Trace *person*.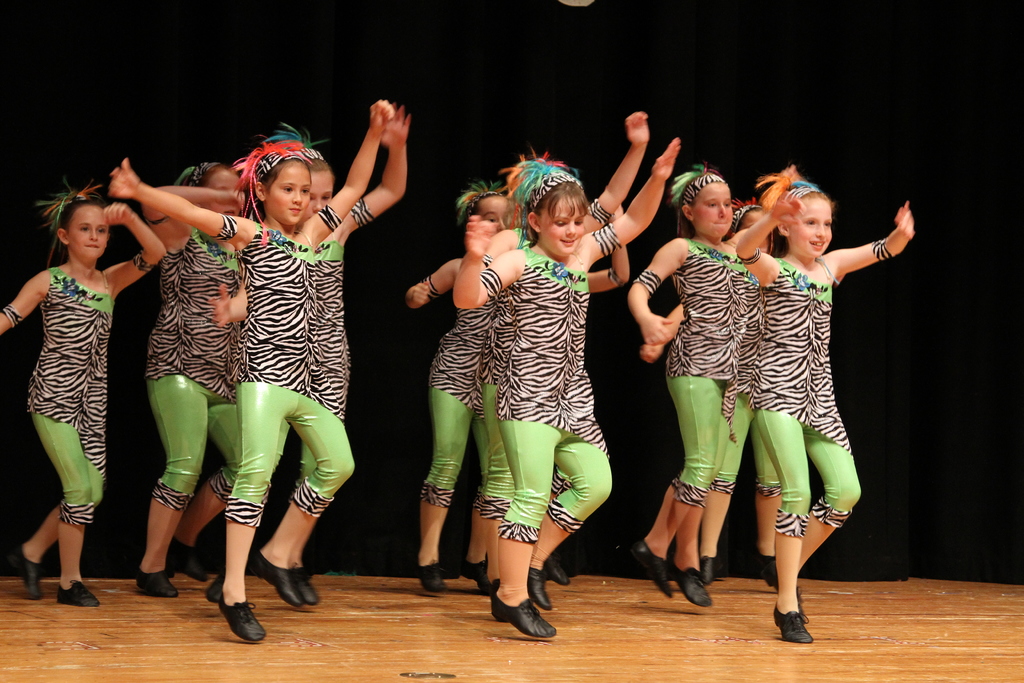
Traced to crop(466, 110, 647, 619).
